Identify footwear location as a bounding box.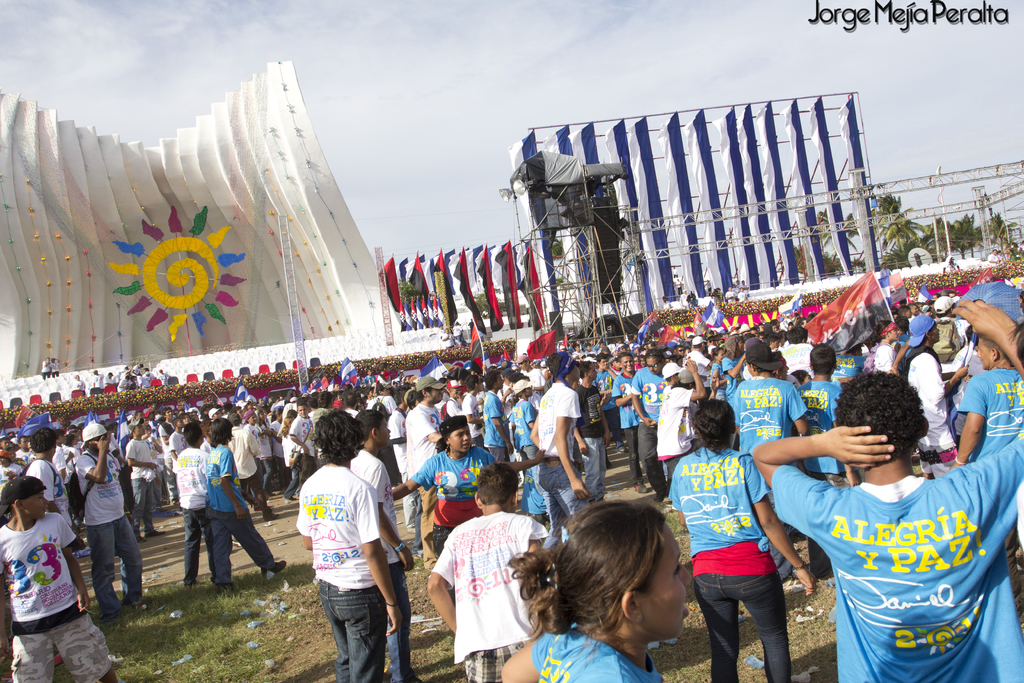
261,513,280,522.
